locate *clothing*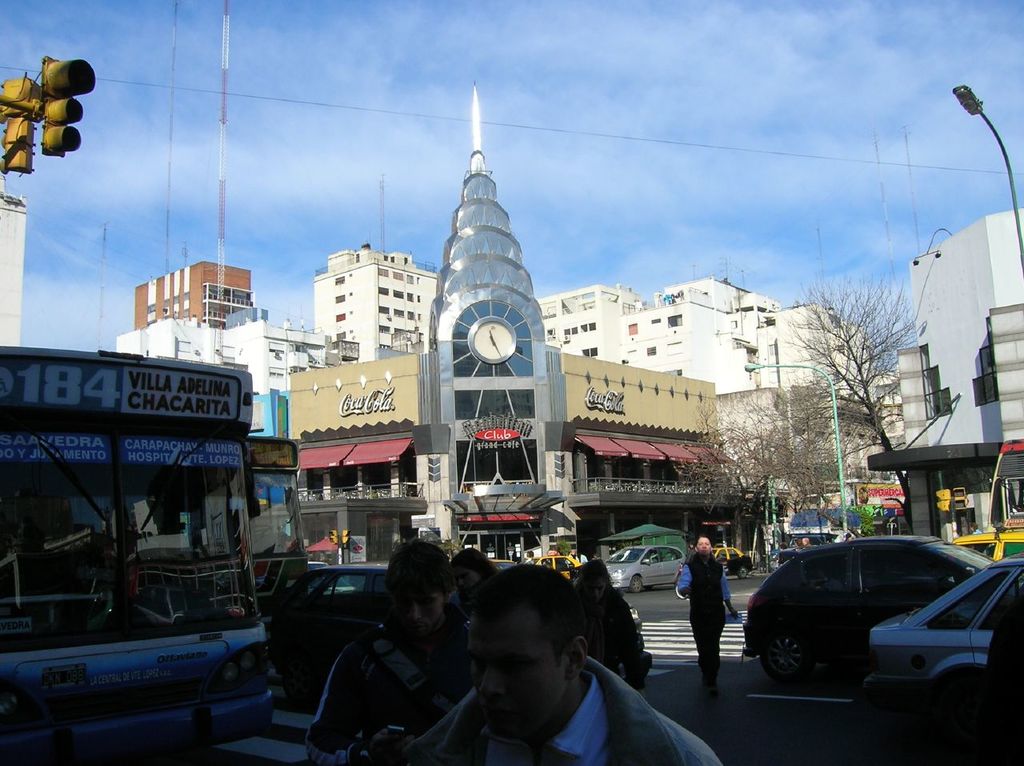
301/588/469/758
